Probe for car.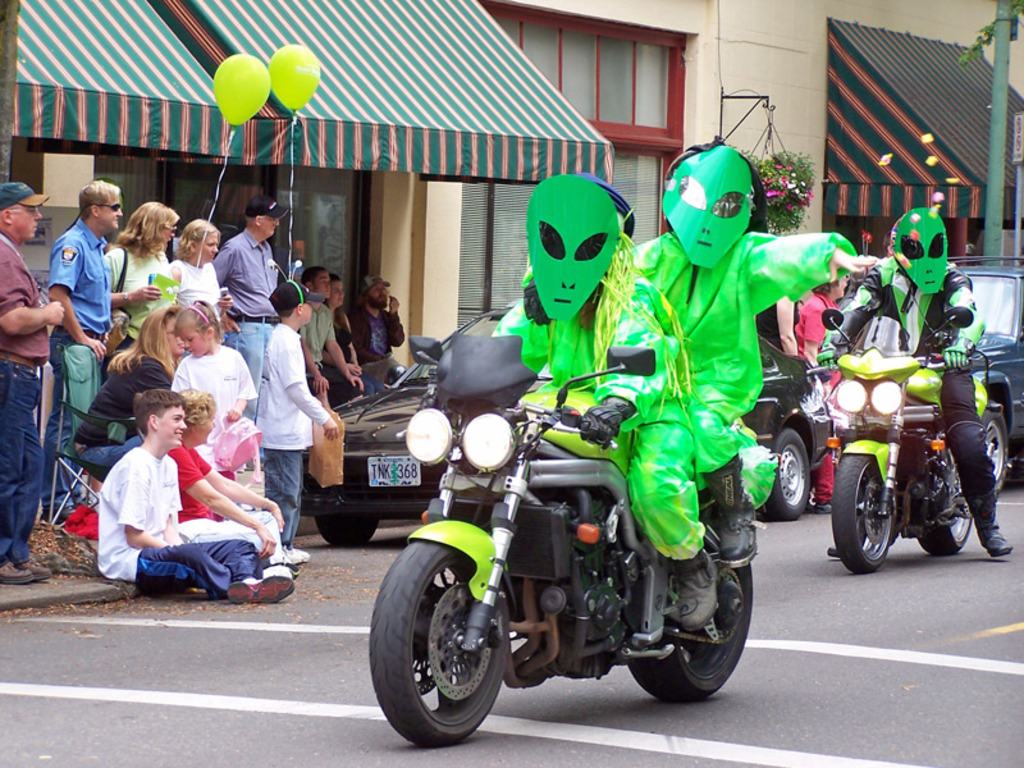
Probe result: l=951, t=253, r=1023, b=495.
